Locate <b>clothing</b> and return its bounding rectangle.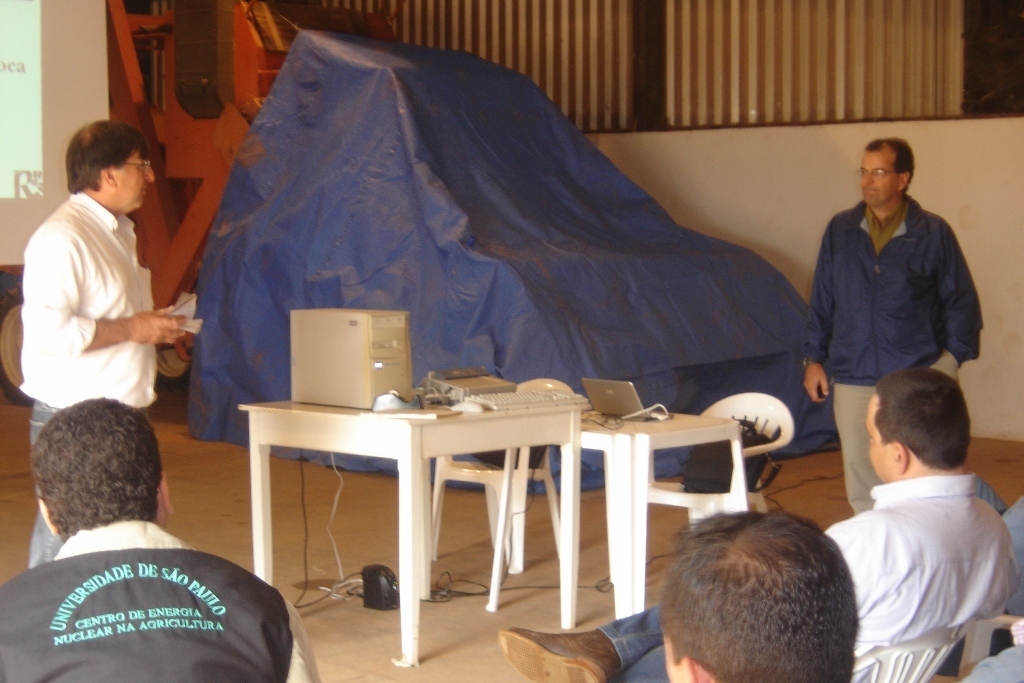
select_region(803, 197, 982, 511).
